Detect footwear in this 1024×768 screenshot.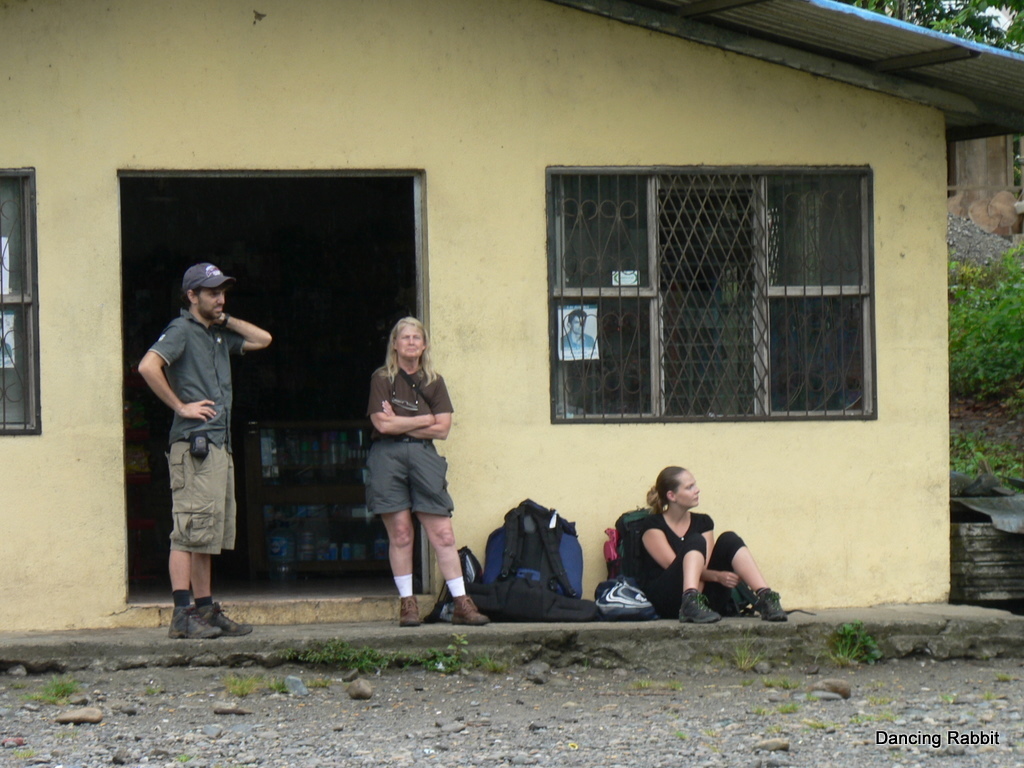
Detection: x1=455, y1=594, x2=488, y2=624.
